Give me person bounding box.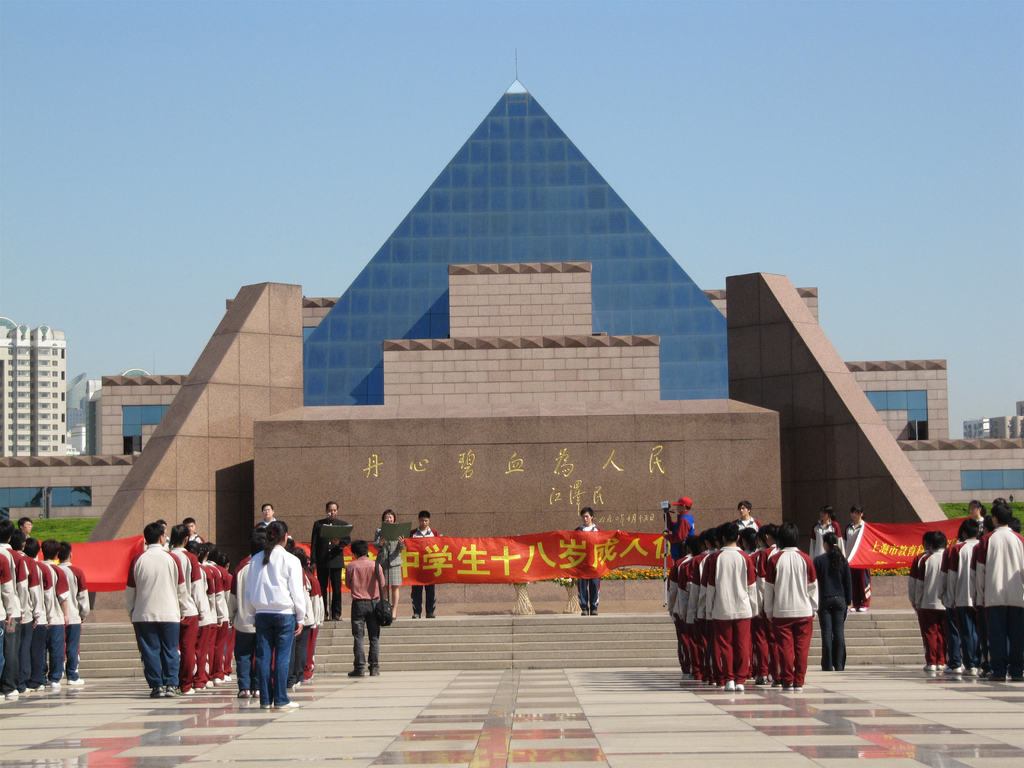
(134,519,200,683).
